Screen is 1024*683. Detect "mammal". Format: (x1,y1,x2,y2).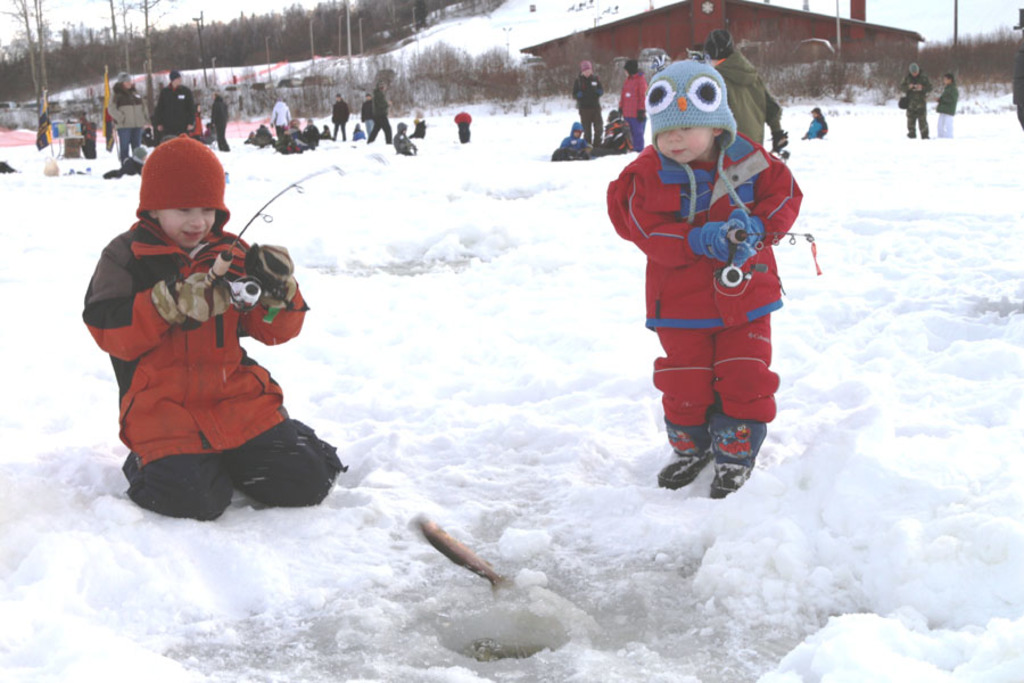
(330,94,352,140).
